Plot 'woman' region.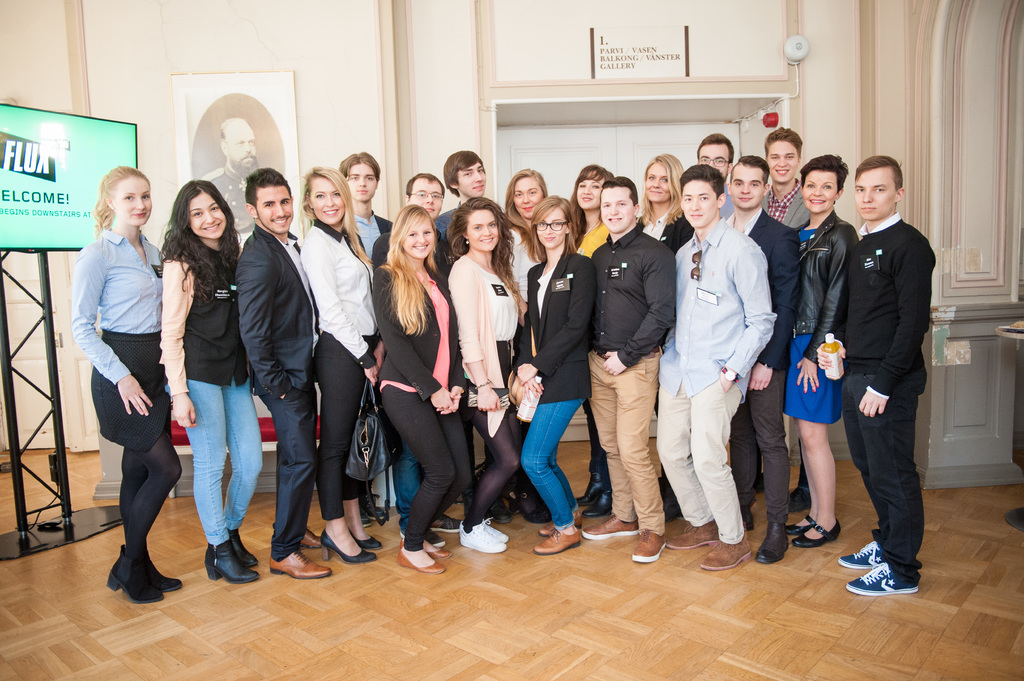
Plotted at BBox(519, 195, 595, 554).
